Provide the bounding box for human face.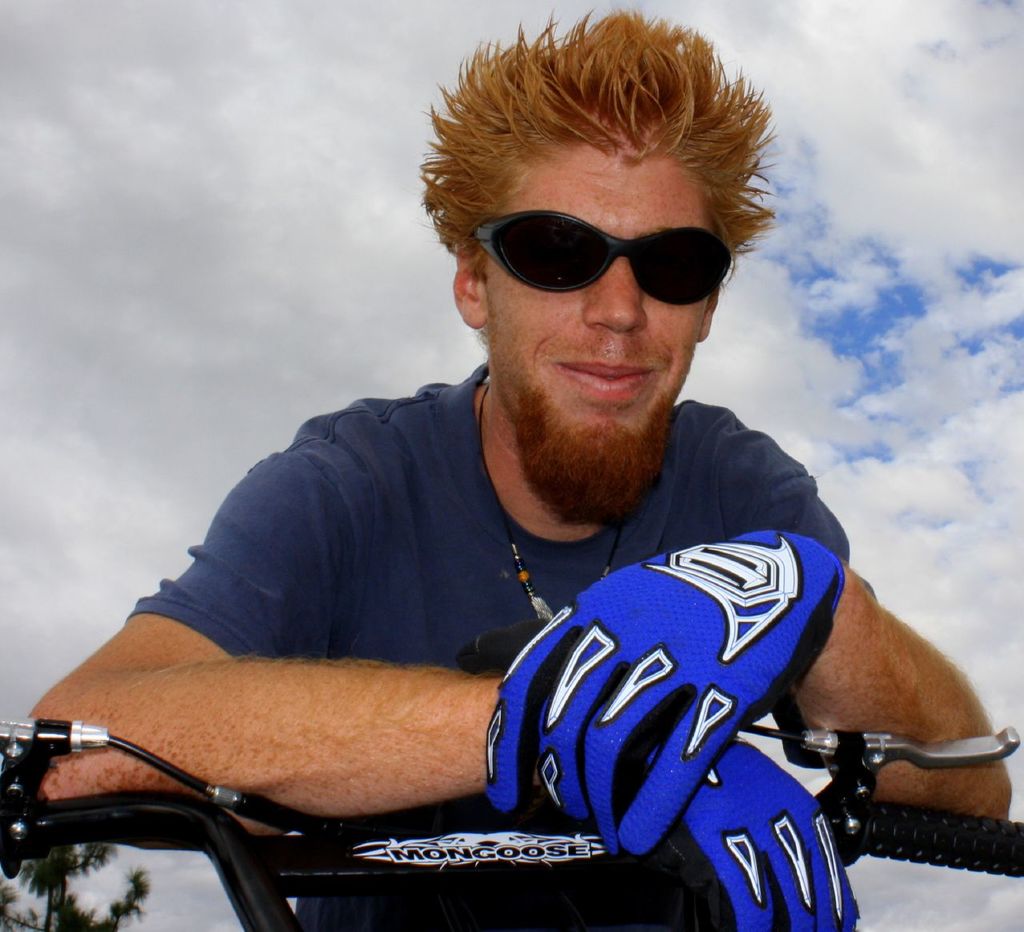
492:145:707:435.
